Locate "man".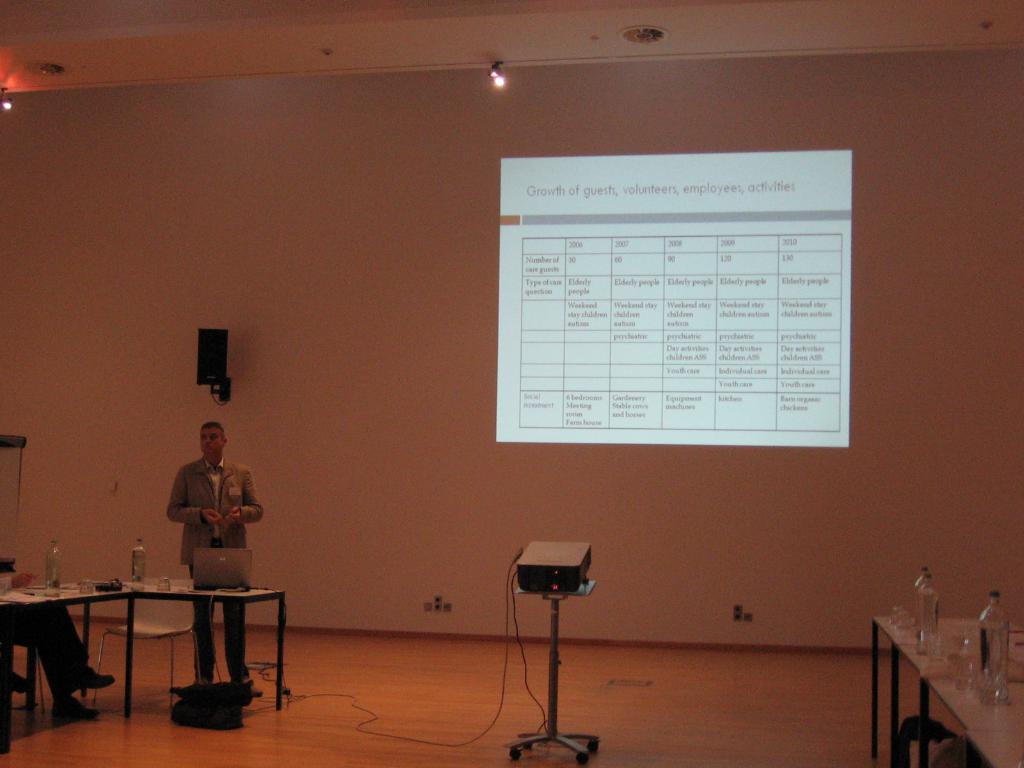
Bounding box: (x1=168, y1=422, x2=262, y2=698).
